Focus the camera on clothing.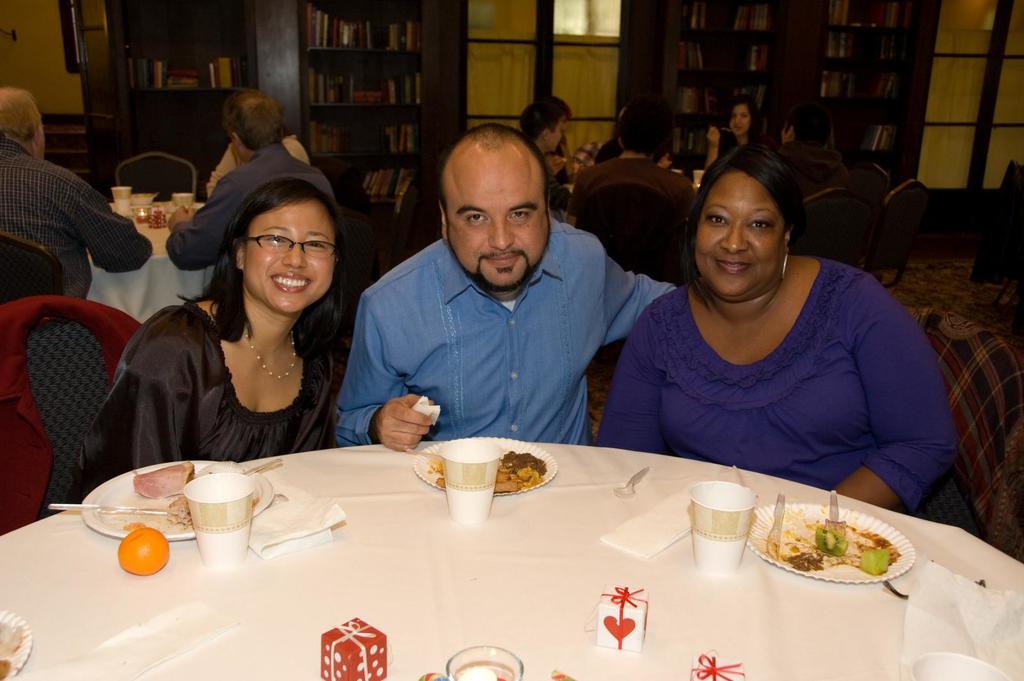
Focus region: pyautogui.locateOnScreen(76, 300, 336, 502).
